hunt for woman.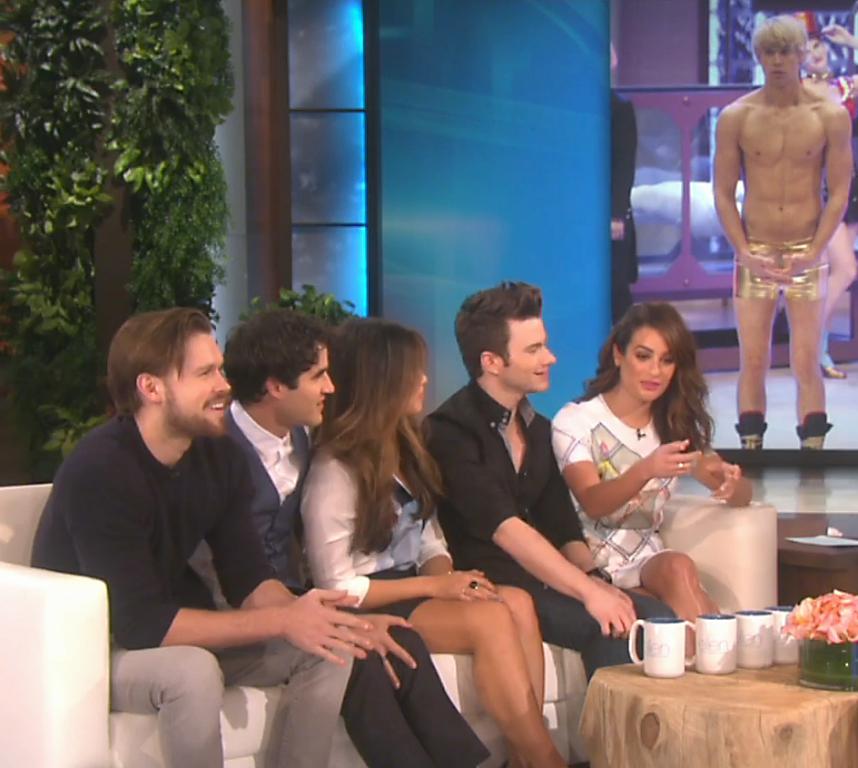
Hunted down at {"x1": 302, "y1": 313, "x2": 575, "y2": 767}.
